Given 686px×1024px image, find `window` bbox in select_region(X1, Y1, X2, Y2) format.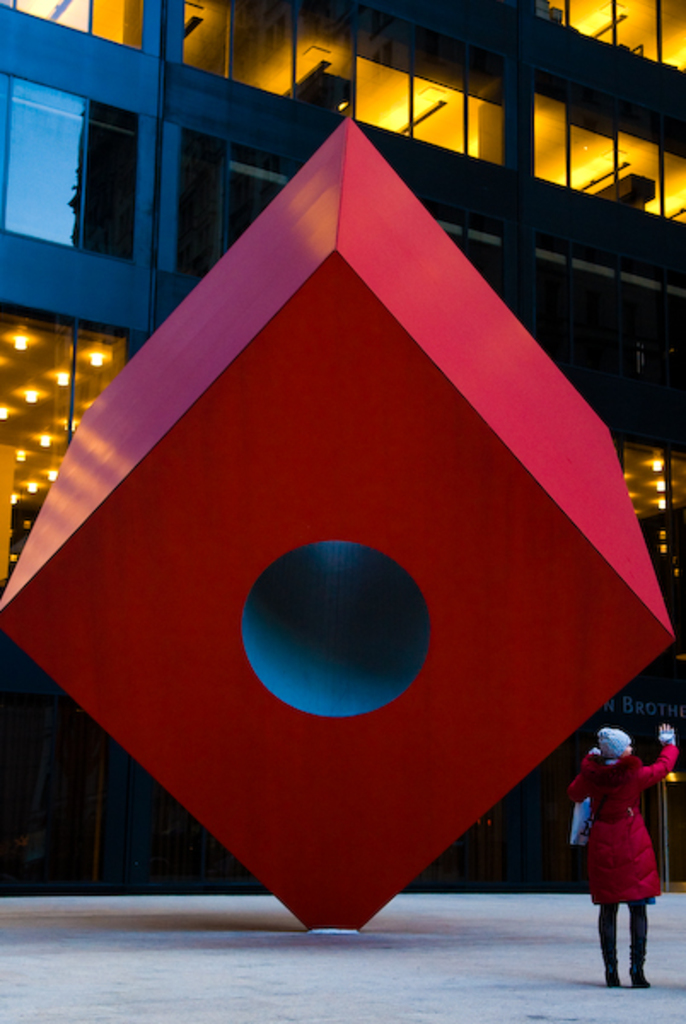
select_region(621, 433, 684, 659).
